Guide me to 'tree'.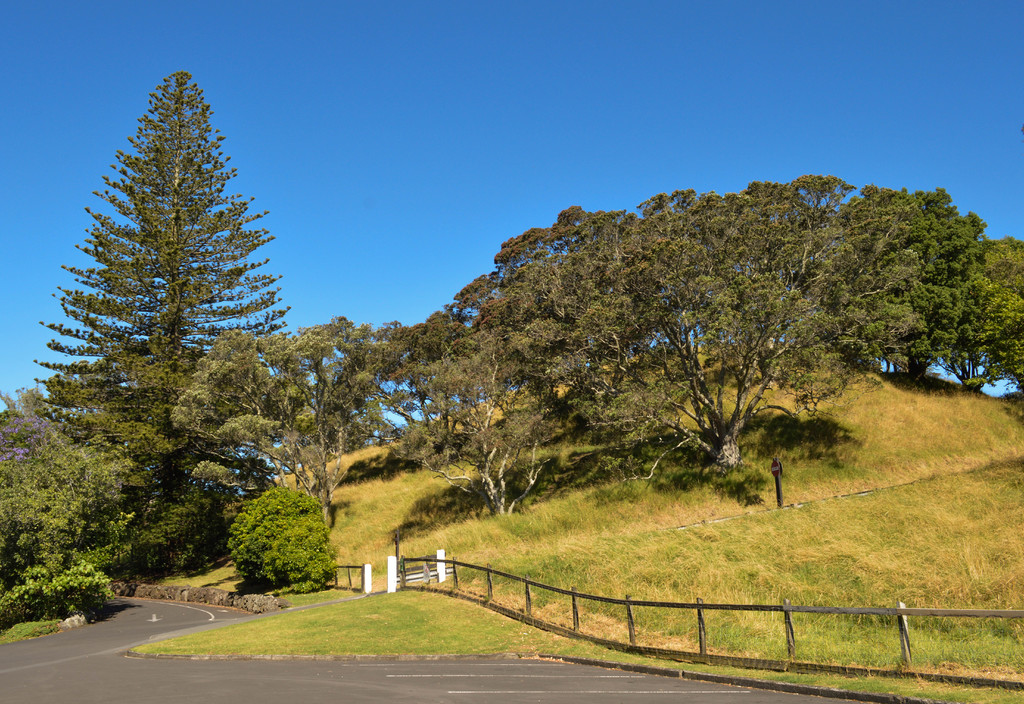
Guidance: BBox(228, 483, 335, 593).
